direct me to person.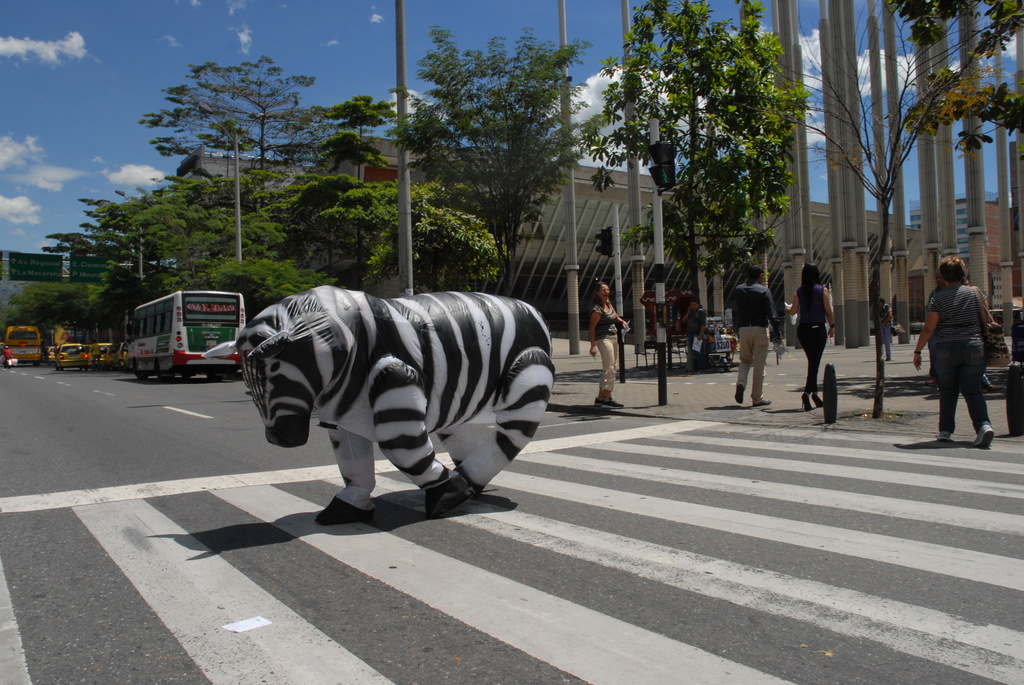
Direction: 589:280:628:411.
